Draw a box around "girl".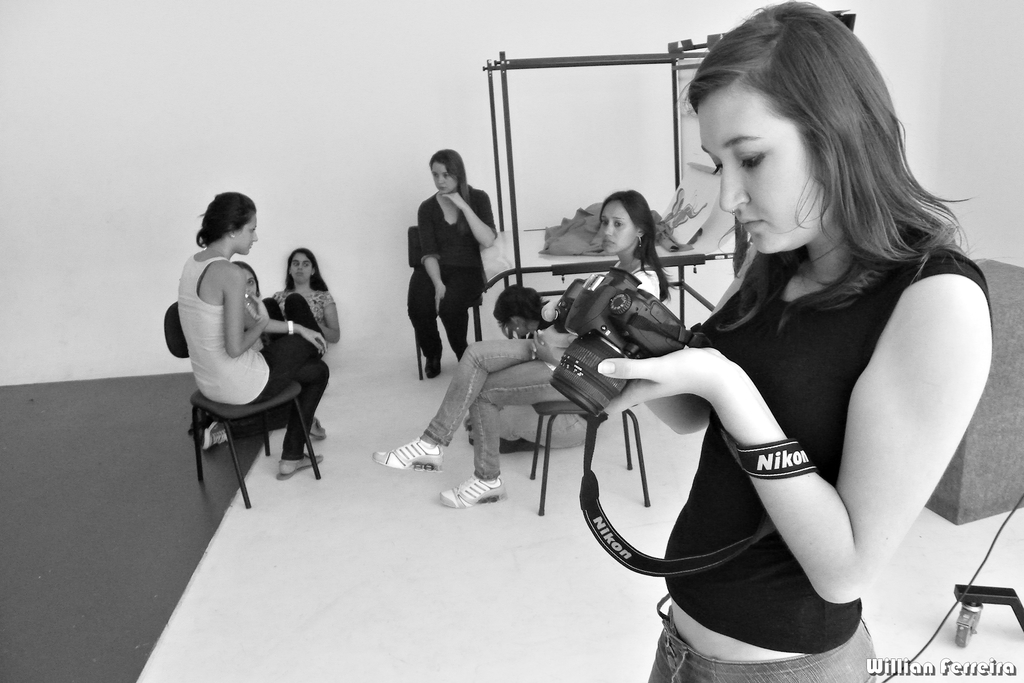
bbox=[376, 190, 665, 504].
